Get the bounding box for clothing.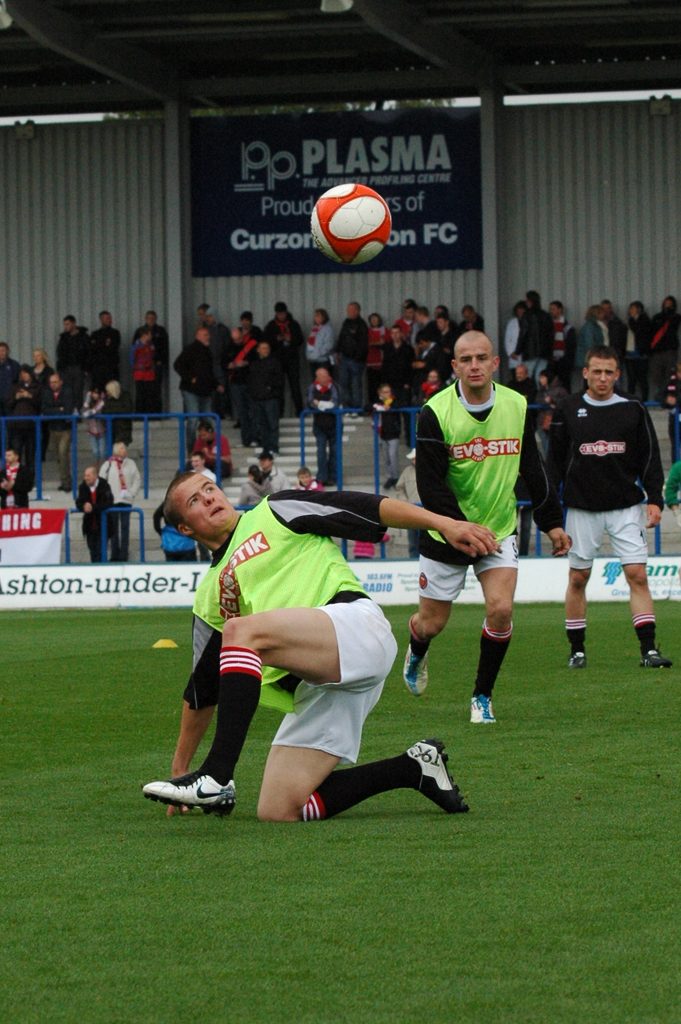
(268, 317, 305, 413).
